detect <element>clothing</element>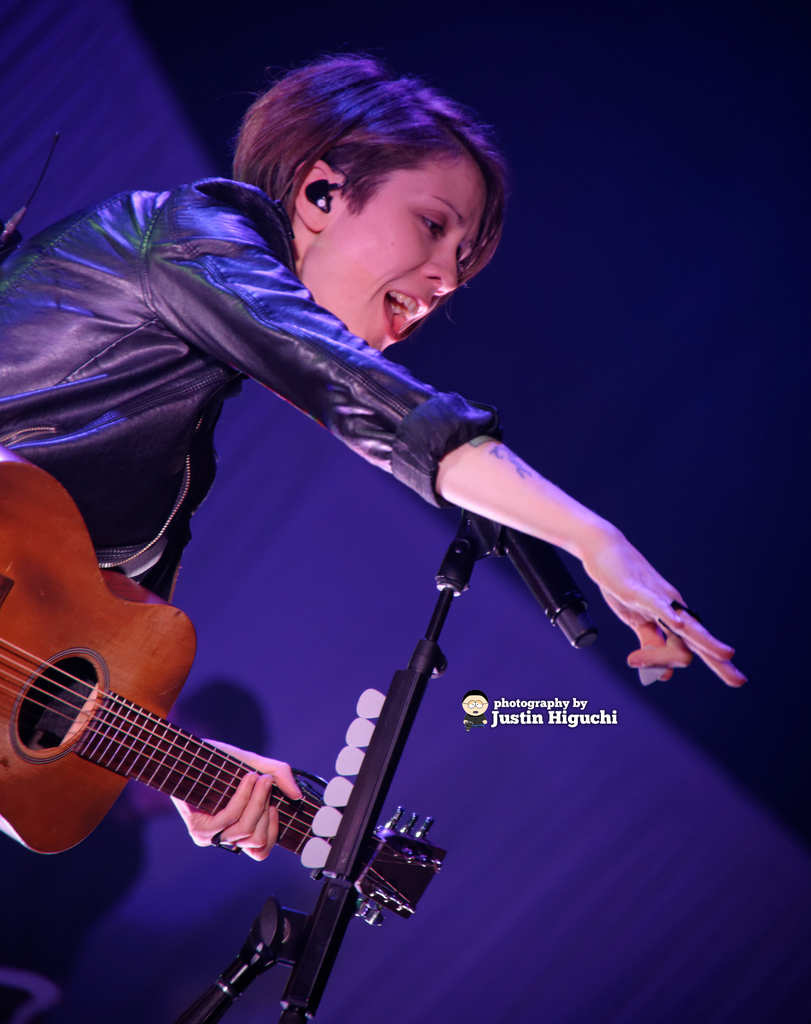
[0,177,495,602]
